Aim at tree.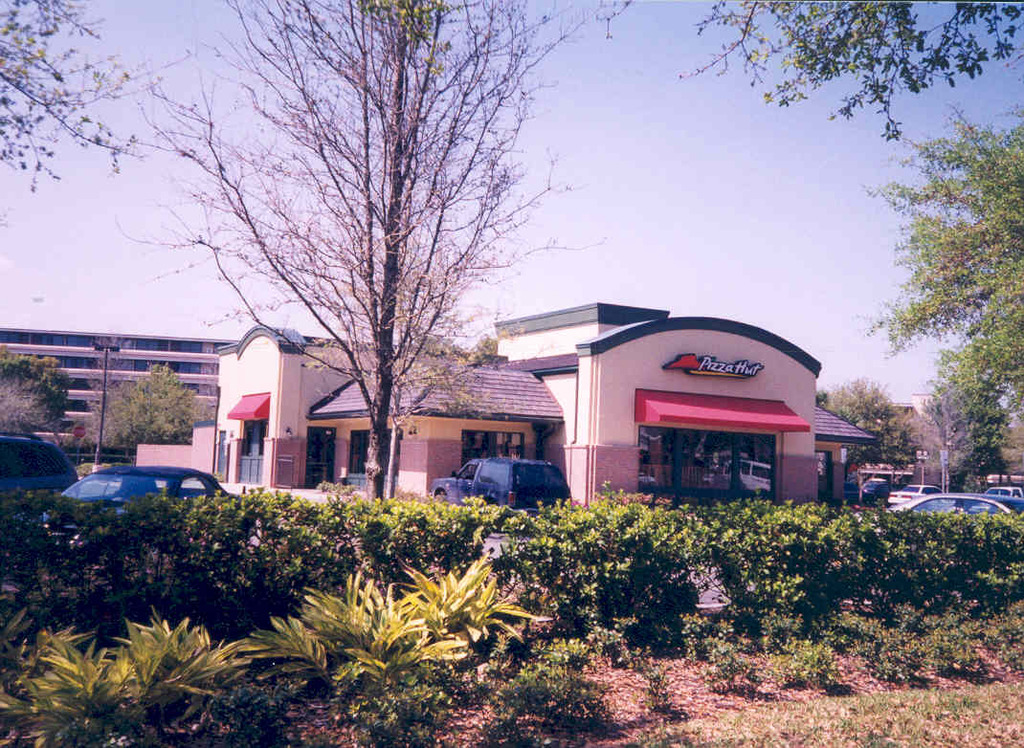
Aimed at 196,19,549,533.
